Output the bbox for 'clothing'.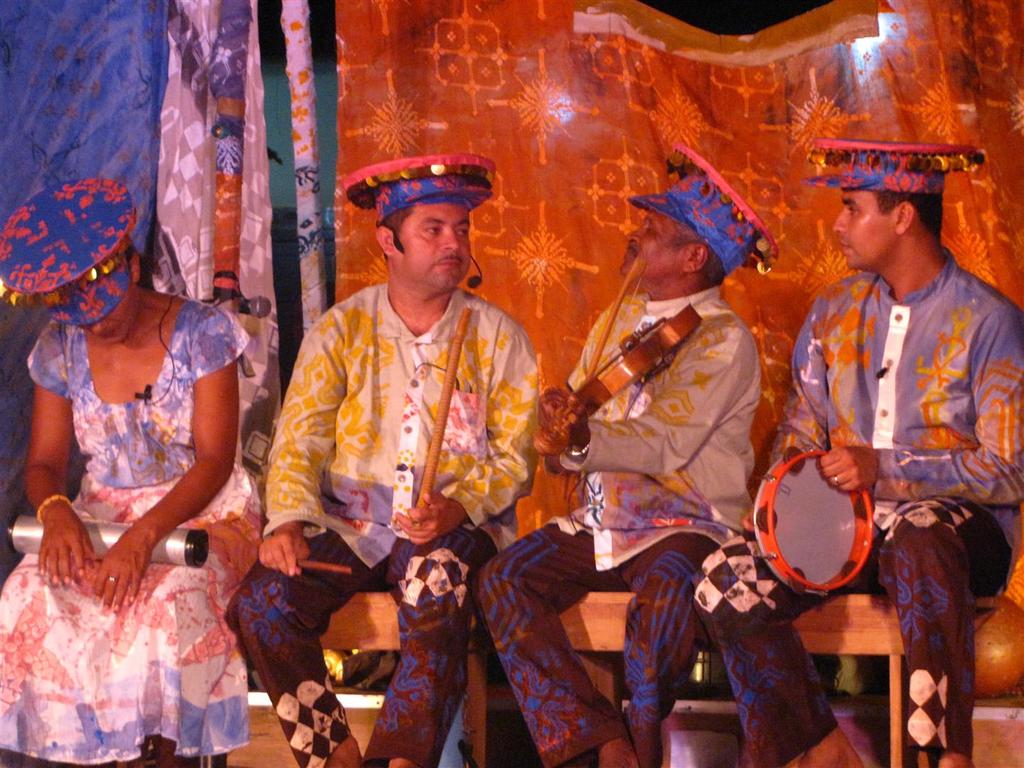
[x1=236, y1=280, x2=540, y2=767].
